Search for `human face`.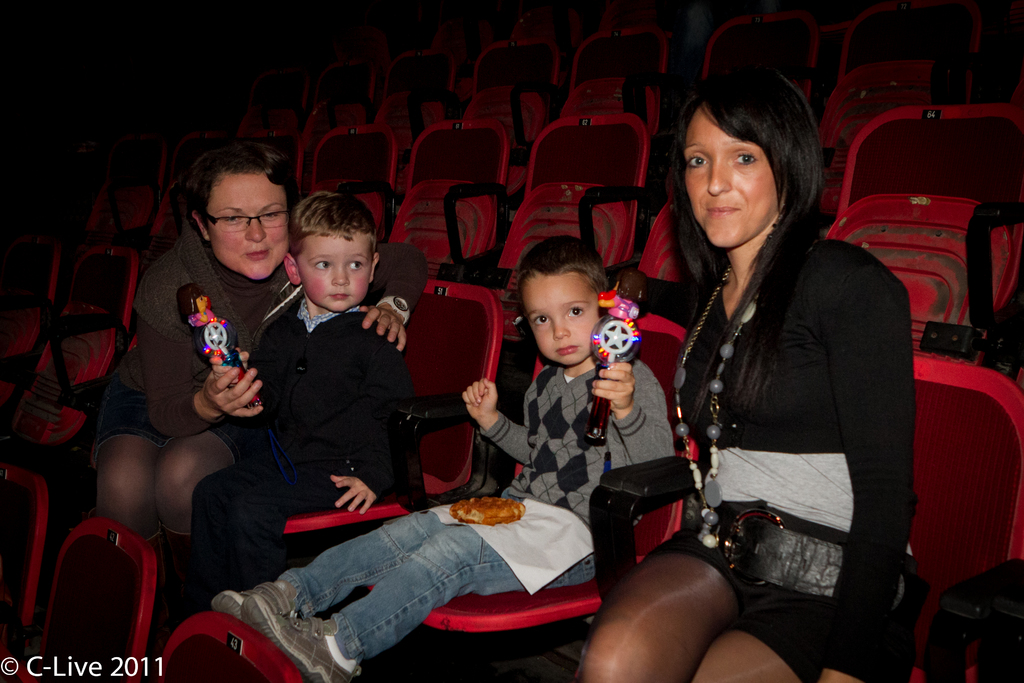
Found at <box>683,108,779,243</box>.
